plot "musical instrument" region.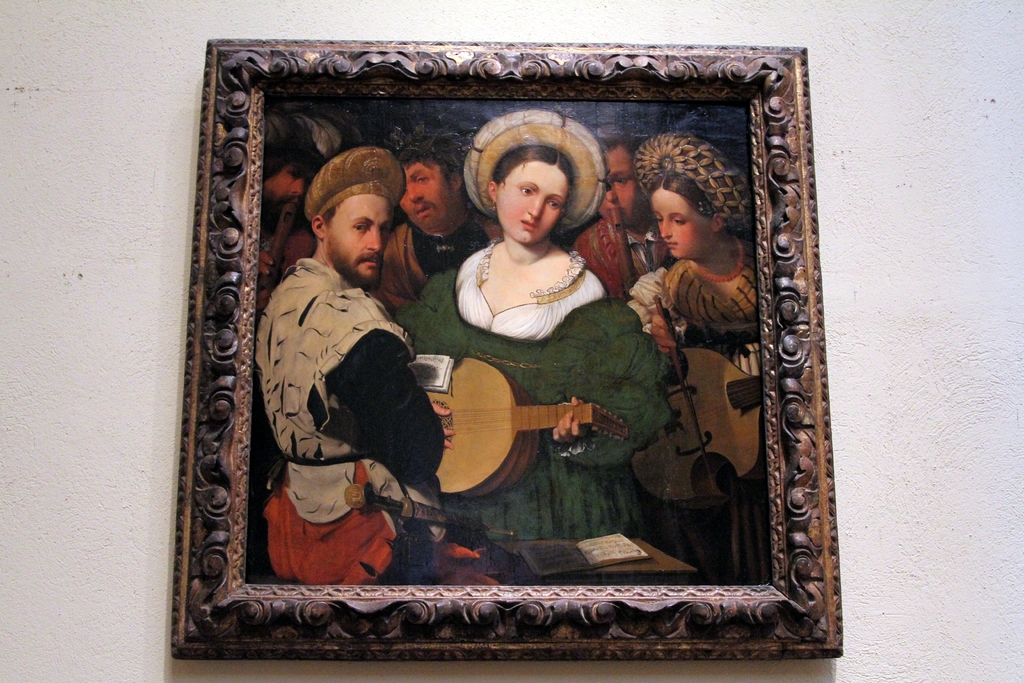
Plotted at crop(401, 352, 636, 498).
